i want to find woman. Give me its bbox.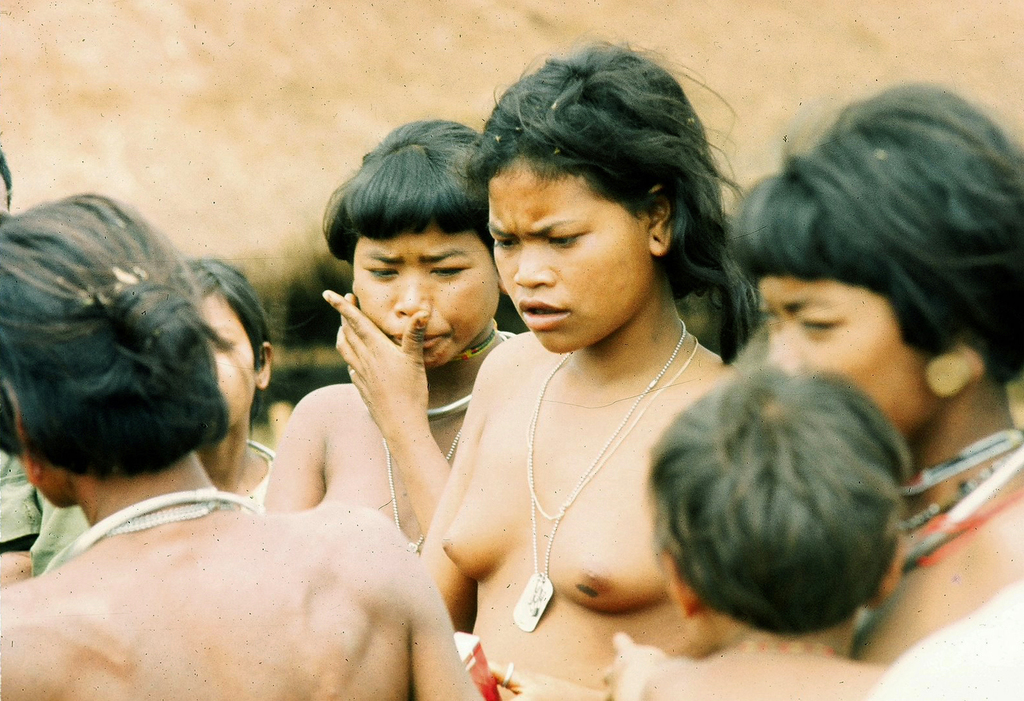
x1=0, y1=186, x2=495, y2=700.
